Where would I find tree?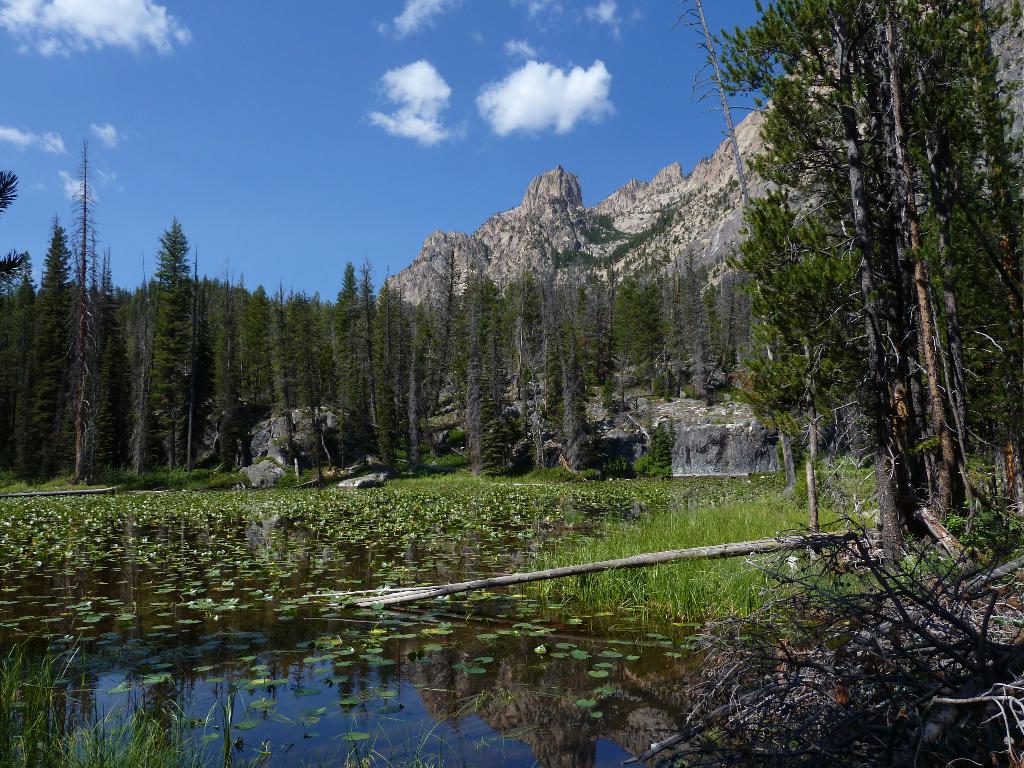
At 284,294,321,413.
